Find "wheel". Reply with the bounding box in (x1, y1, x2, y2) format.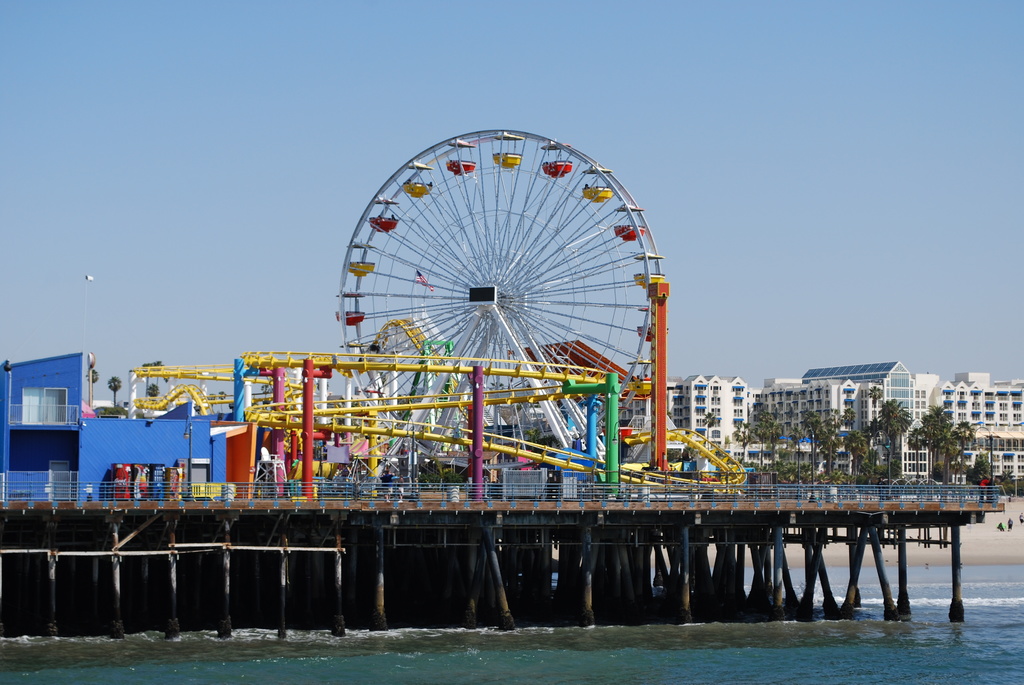
(337, 127, 661, 460).
